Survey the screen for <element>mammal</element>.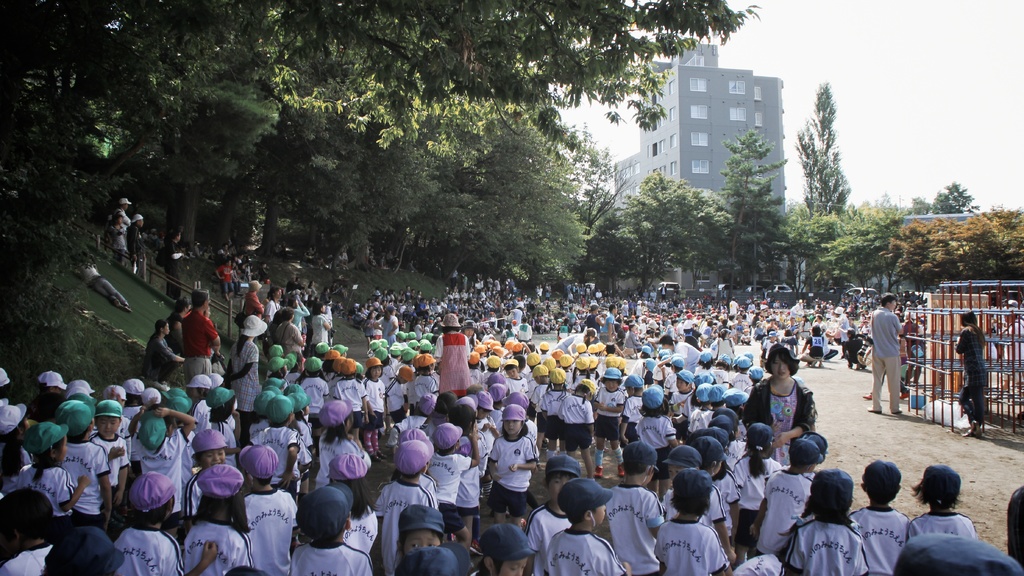
Survey found: [182, 428, 227, 529].
